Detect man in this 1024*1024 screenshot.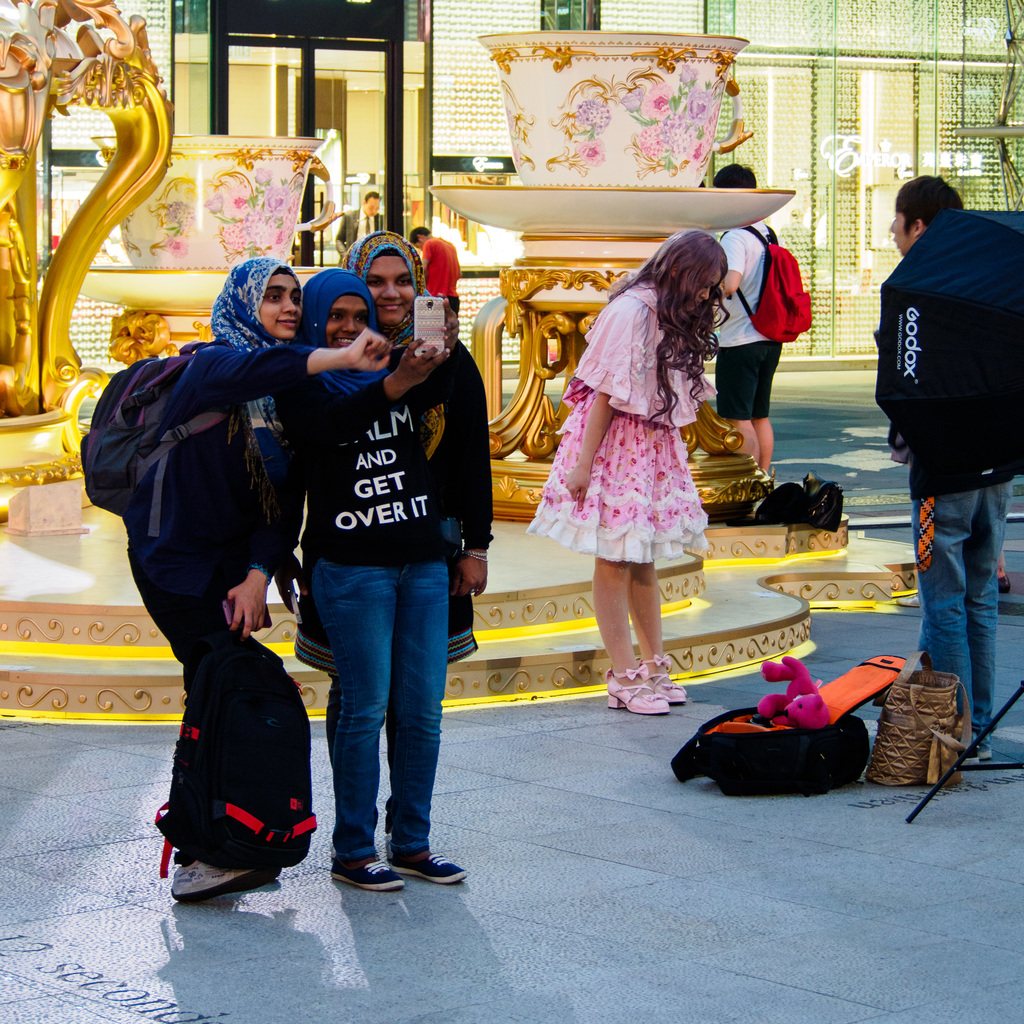
Detection: Rect(335, 191, 385, 268).
